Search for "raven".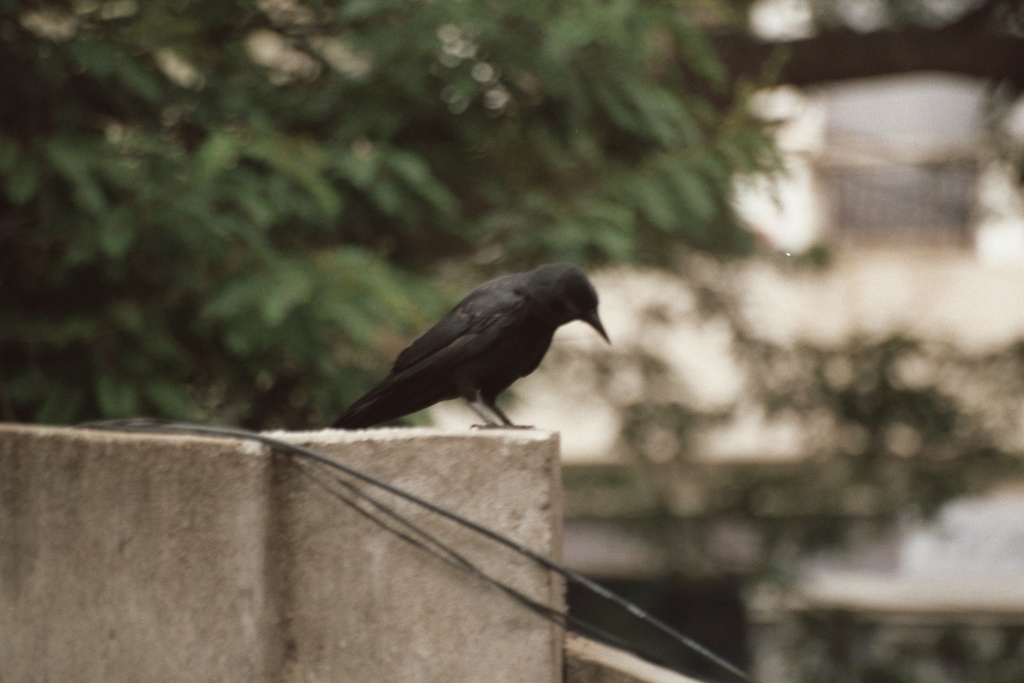
Found at bbox=[334, 263, 610, 429].
